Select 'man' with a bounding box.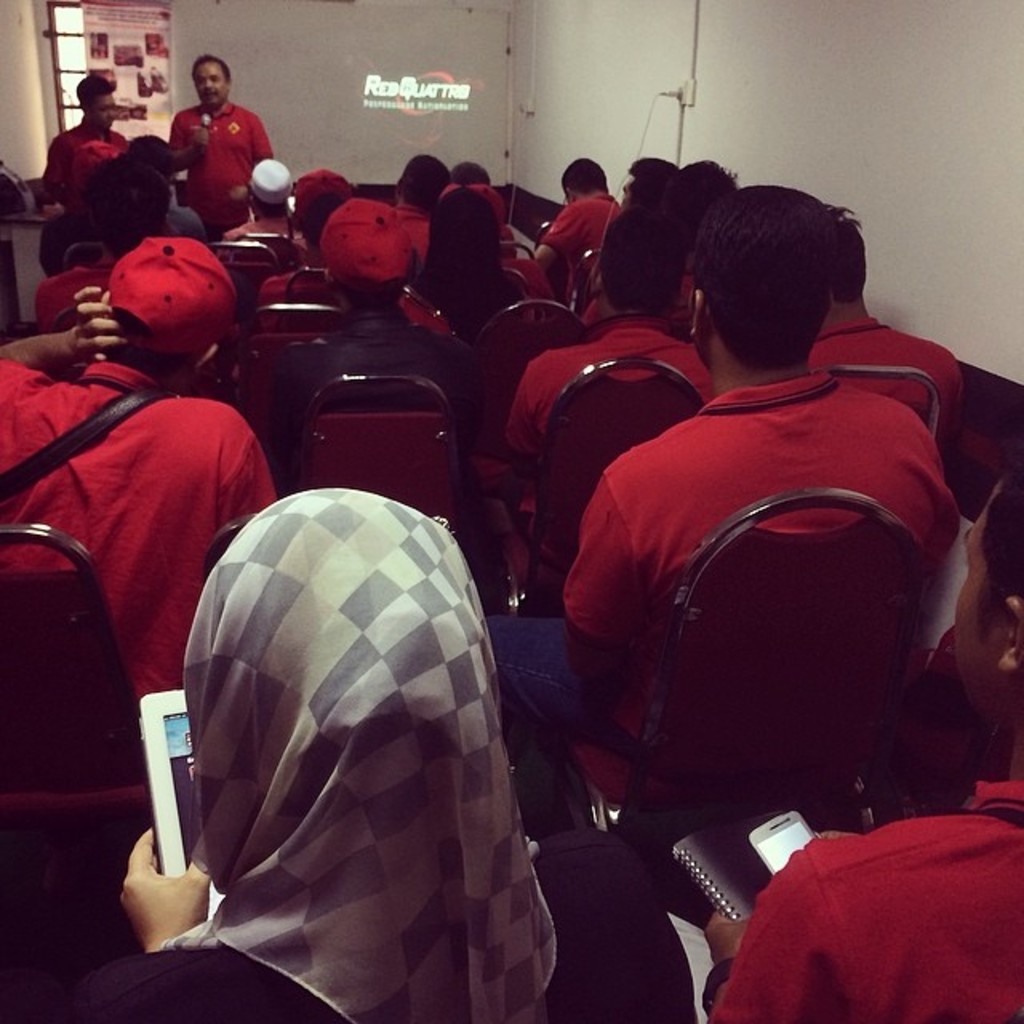
501/203/714/557.
